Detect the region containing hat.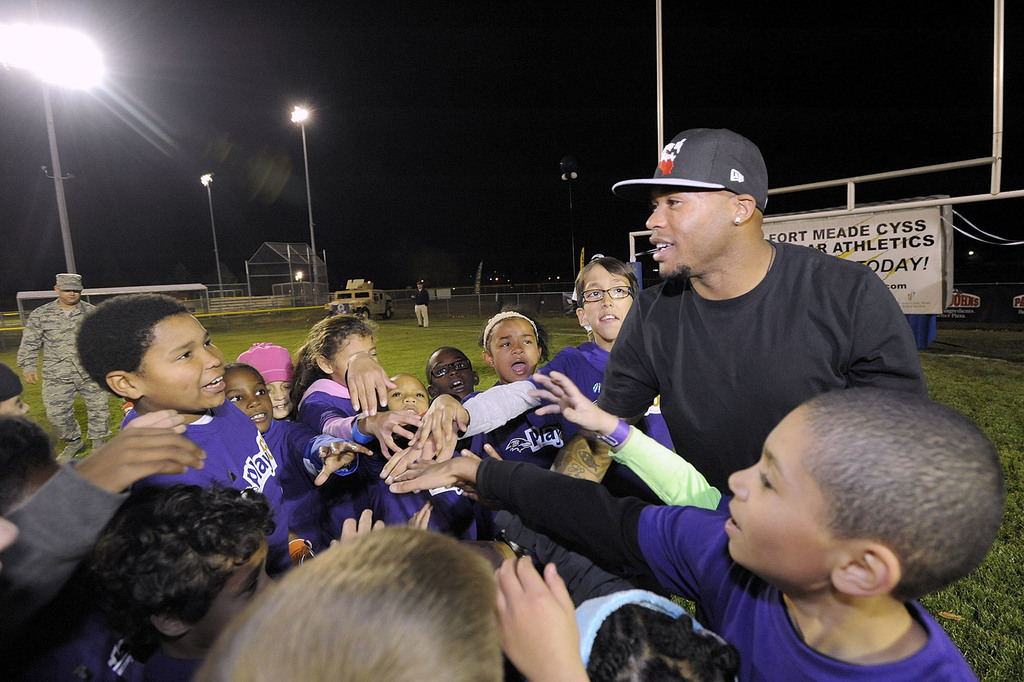
[613,127,768,216].
